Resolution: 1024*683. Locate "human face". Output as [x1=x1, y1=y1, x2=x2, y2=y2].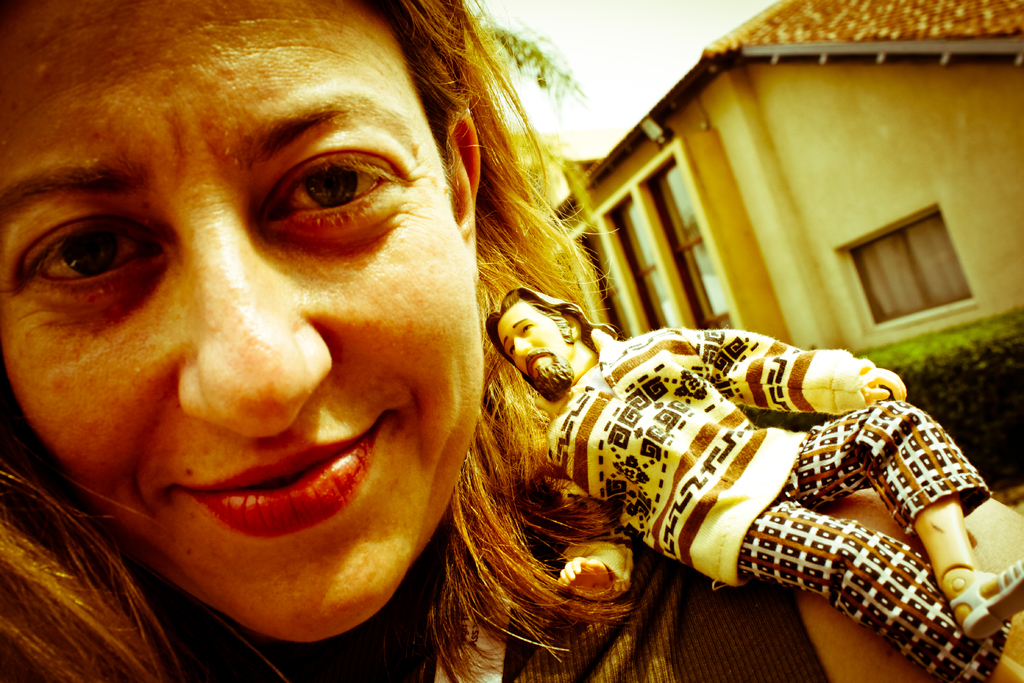
[x1=0, y1=0, x2=481, y2=642].
